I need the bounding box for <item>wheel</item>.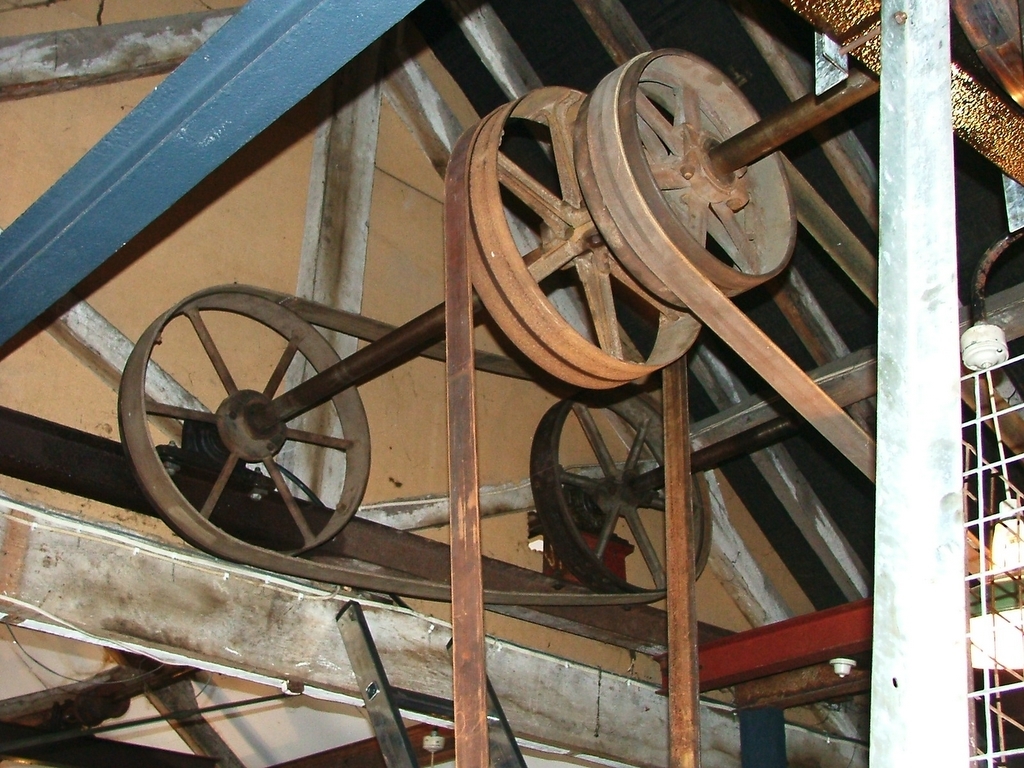
Here it is: detection(118, 291, 378, 563).
